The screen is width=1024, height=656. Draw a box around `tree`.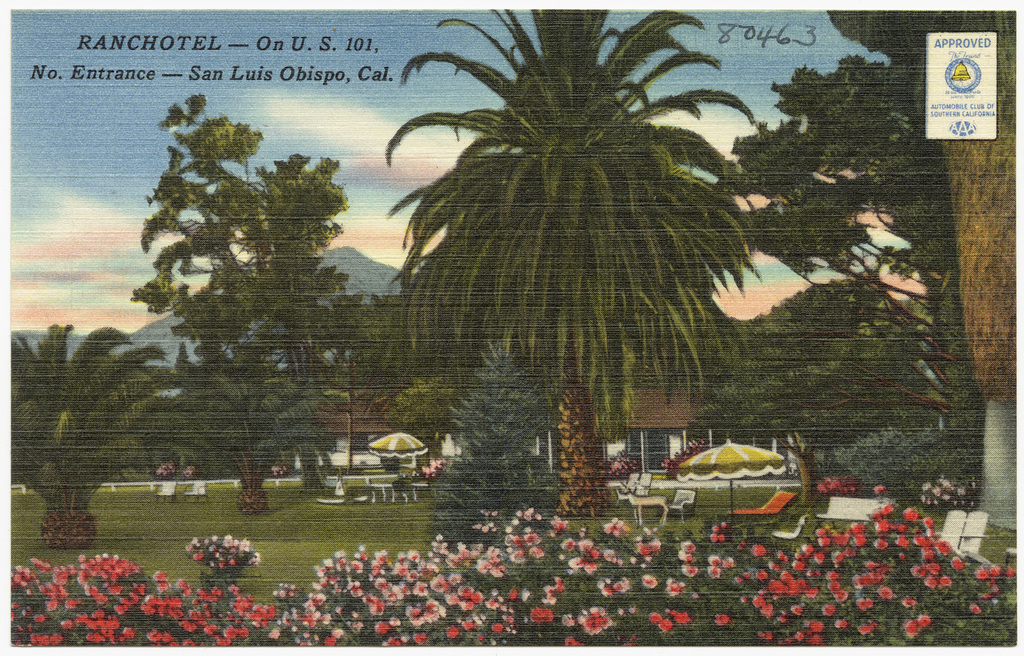
BBox(143, 356, 332, 515).
